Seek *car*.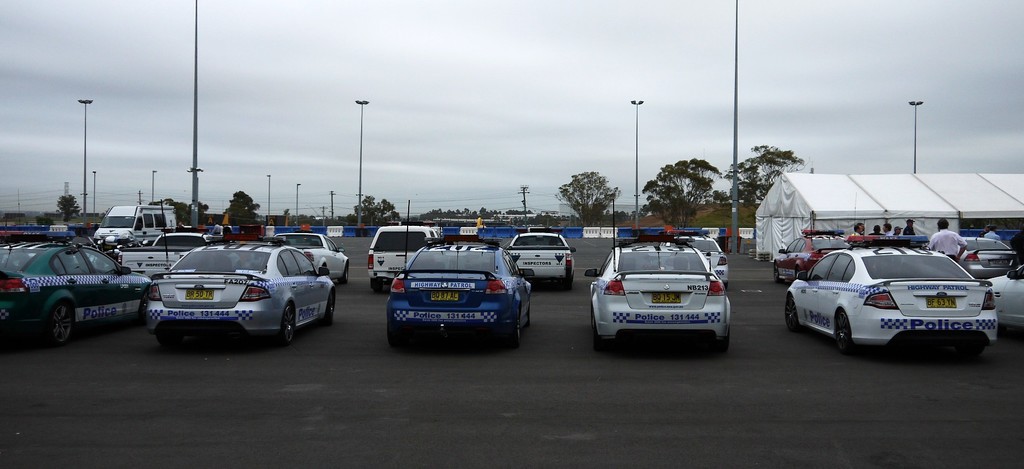
box=[650, 218, 728, 290].
